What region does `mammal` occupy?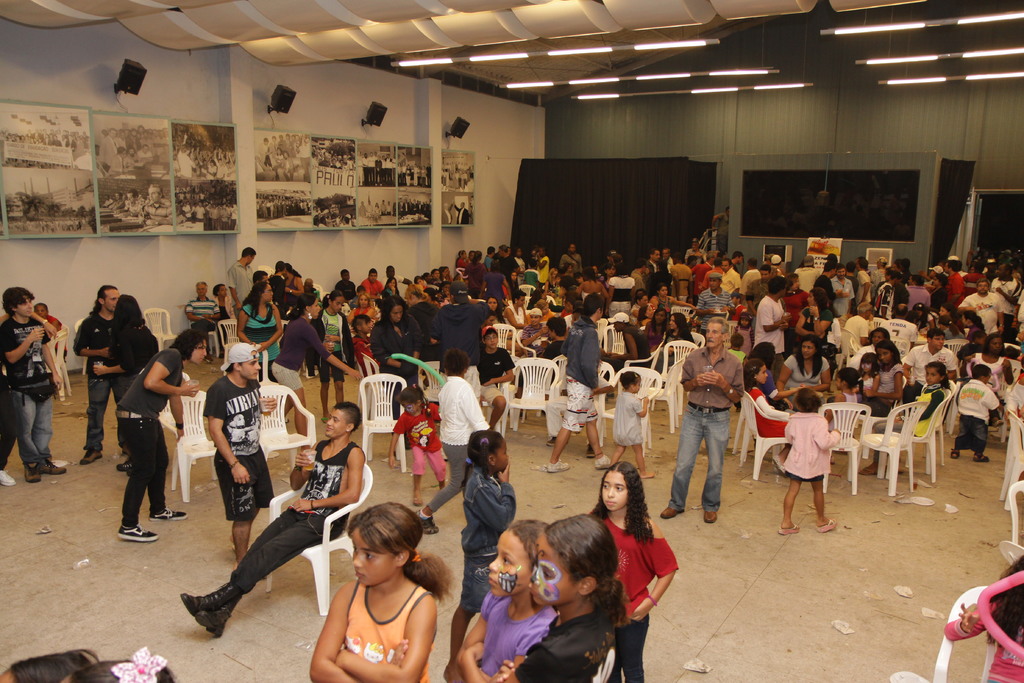
[x1=110, y1=190, x2=125, y2=208].
